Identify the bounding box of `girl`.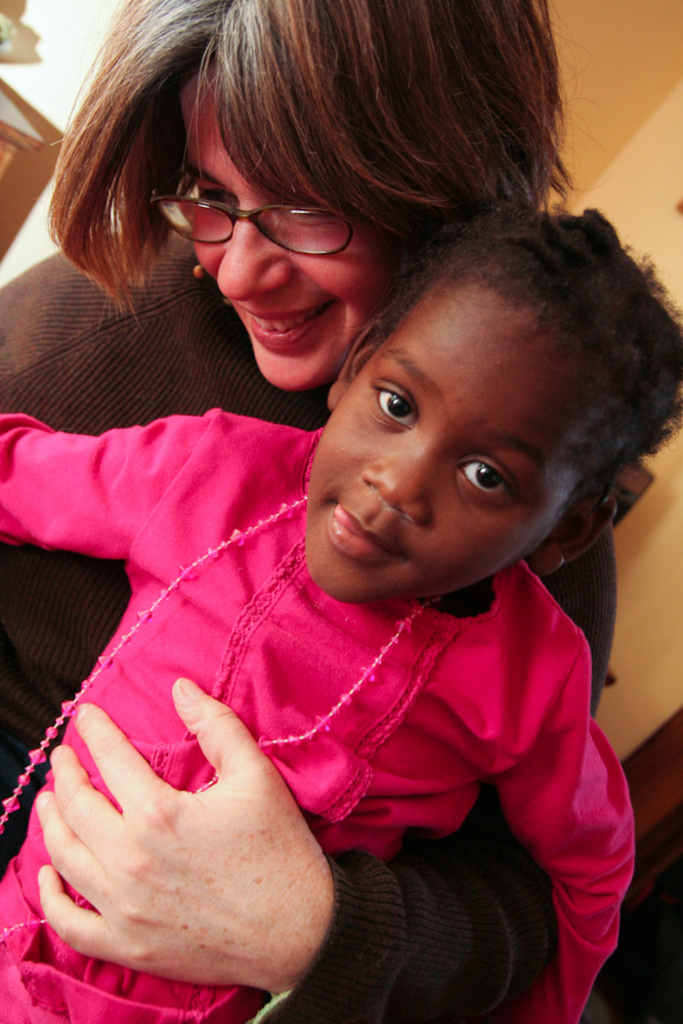
<box>2,0,622,1023</box>.
